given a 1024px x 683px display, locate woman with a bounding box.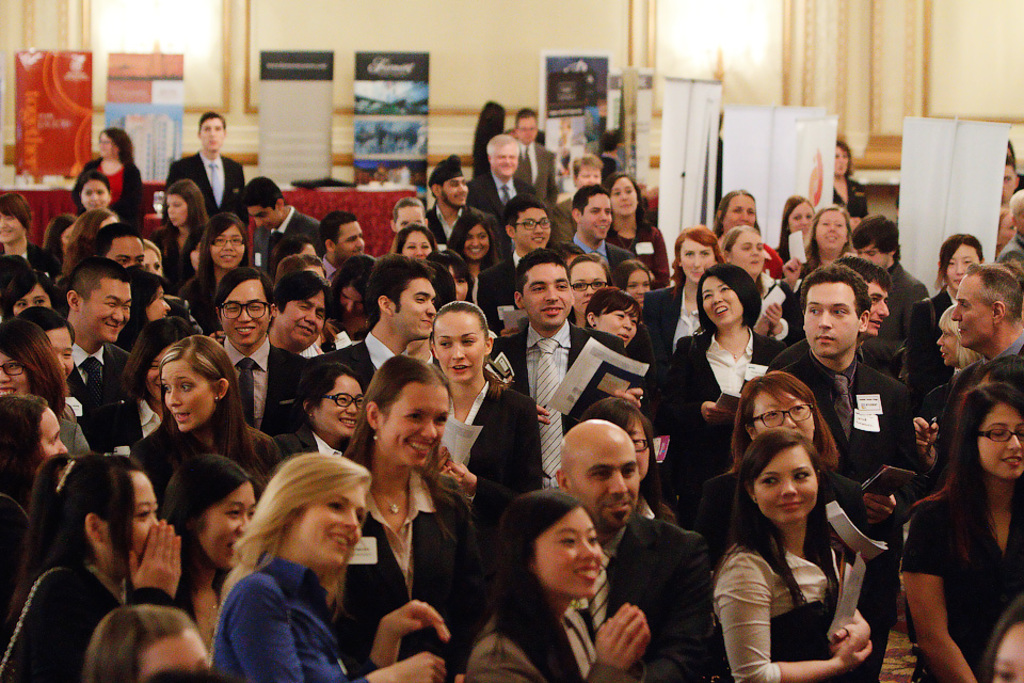
Located: {"x1": 463, "y1": 491, "x2": 649, "y2": 682}.
